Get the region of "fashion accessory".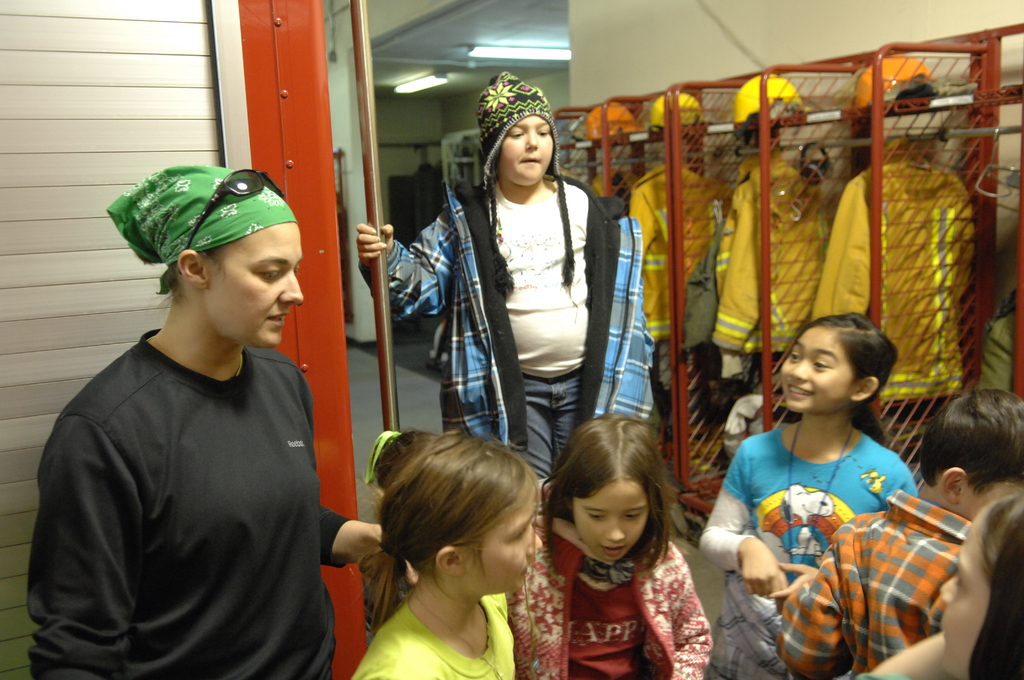
<box>108,161,299,295</box>.
